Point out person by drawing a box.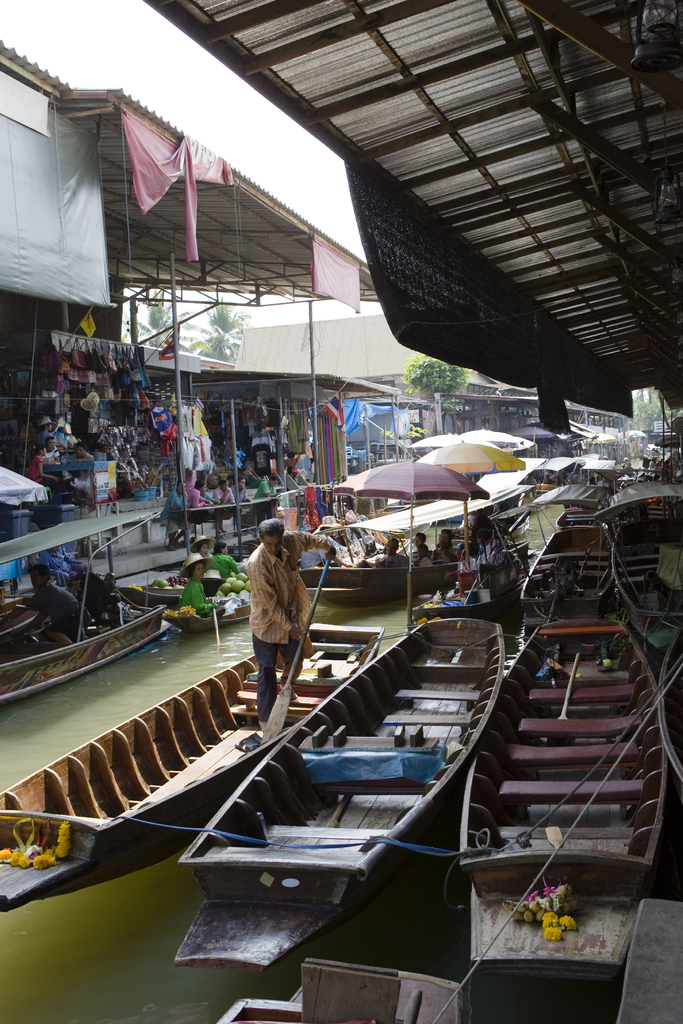
x1=240, y1=506, x2=325, y2=711.
